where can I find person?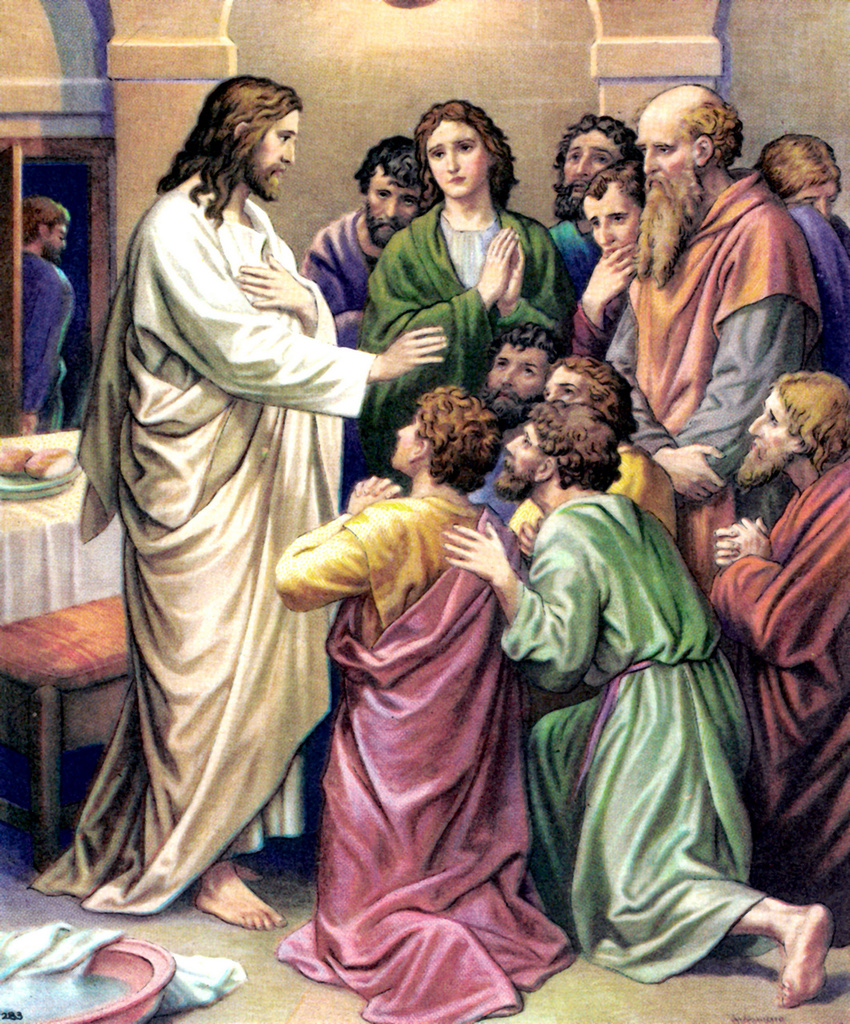
You can find it at 14, 201, 78, 430.
